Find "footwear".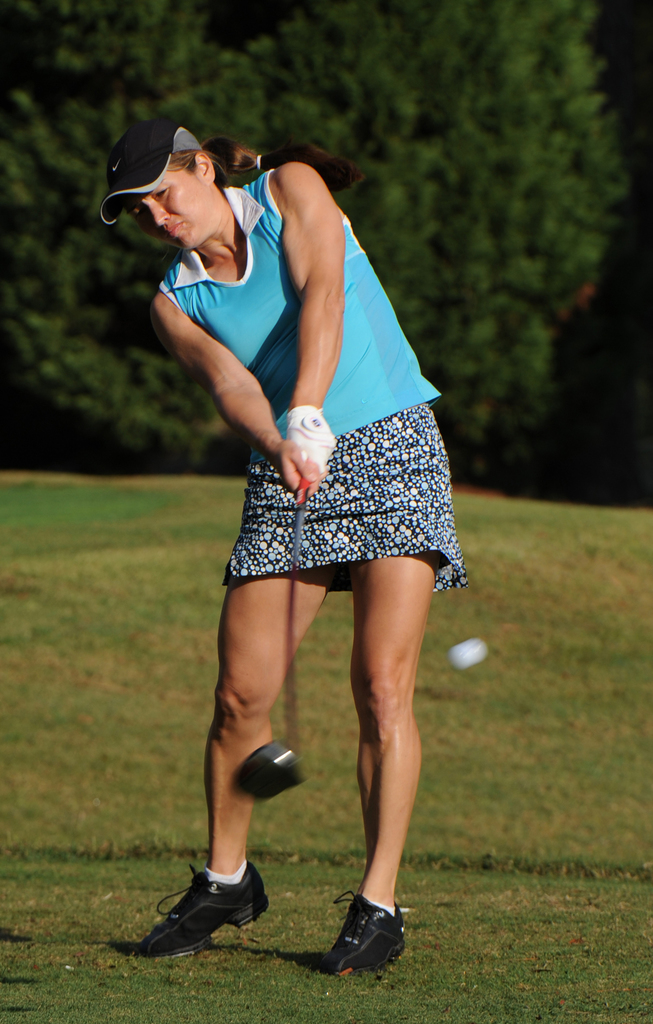
<region>319, 892, 407, 971</region>.
